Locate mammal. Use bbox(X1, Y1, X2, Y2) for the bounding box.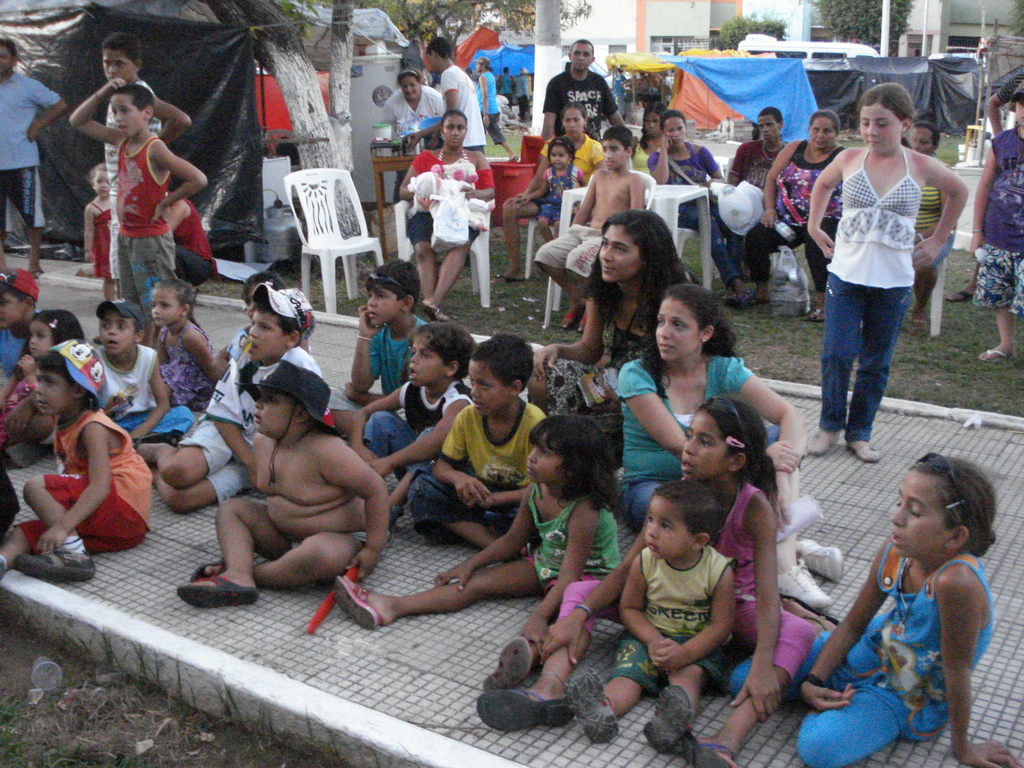
bbox(655, 111, 746, 305).
